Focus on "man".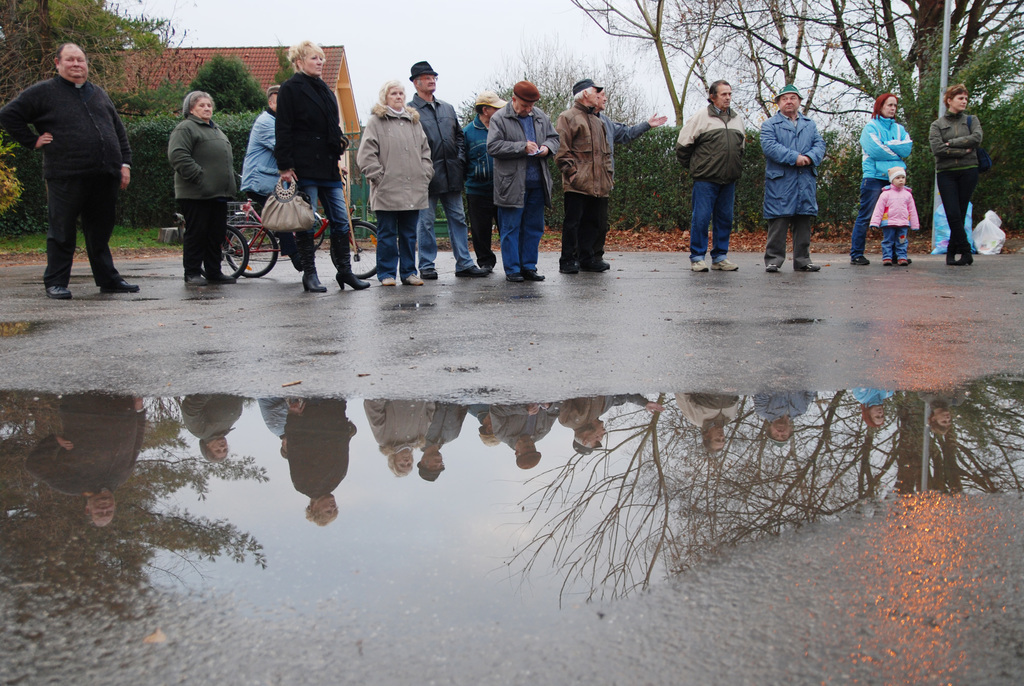
Focused at box(758, 85, 828, 274).
